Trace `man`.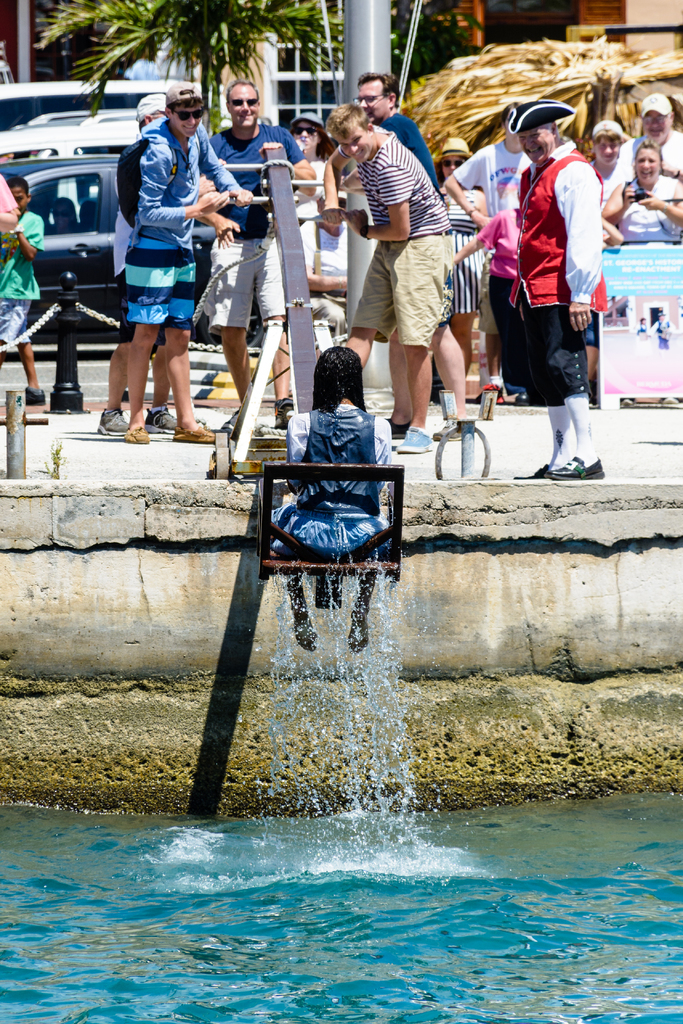
Traced to <region>95, 99, 179, 440</region>.
